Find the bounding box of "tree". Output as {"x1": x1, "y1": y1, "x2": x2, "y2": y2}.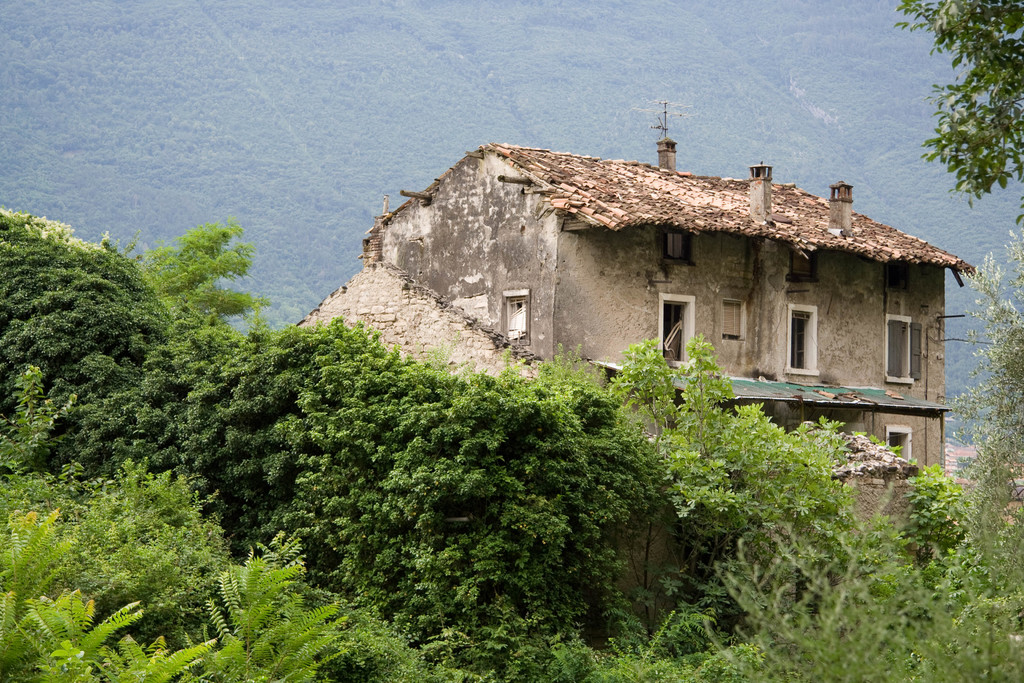
{"x1": 48, "y1": 440, "x2": 238, "y2": 654}.
